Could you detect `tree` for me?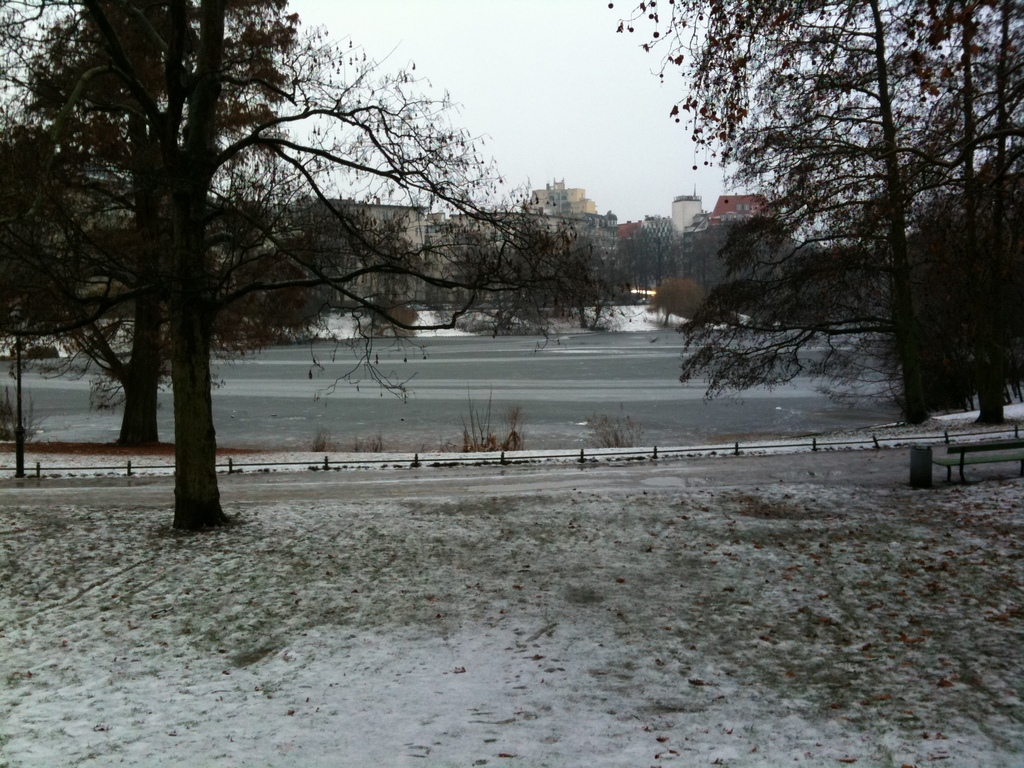
Detection result: [675, 17, 1005, 465].
